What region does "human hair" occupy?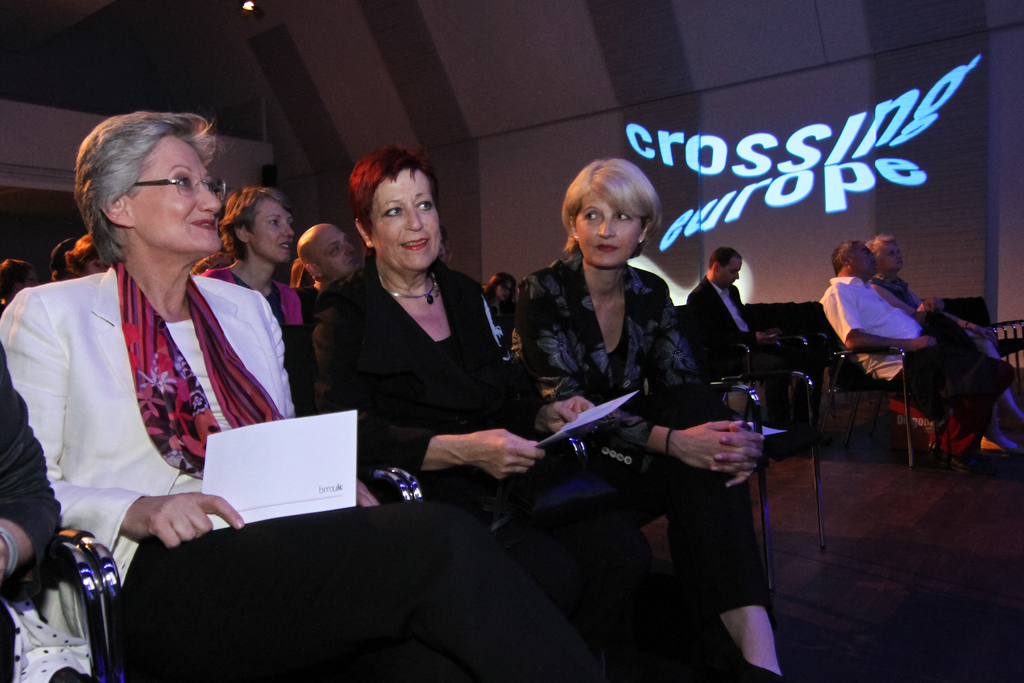
left=706, top=245, right=743, bottom=270.
